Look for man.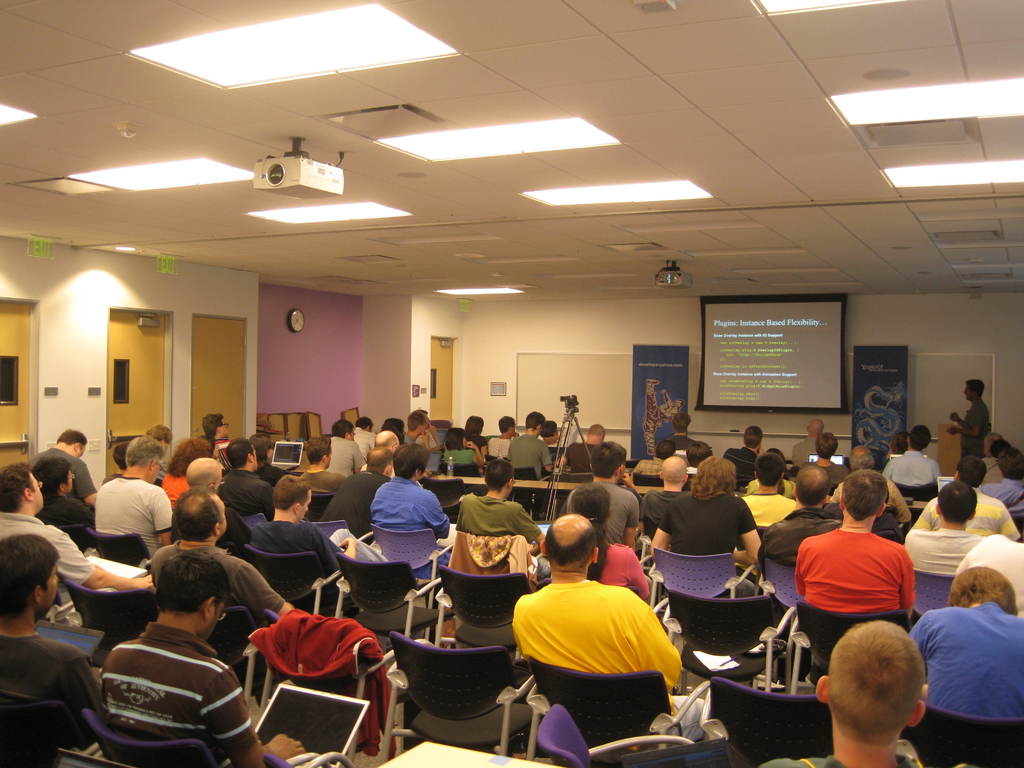
Found: [201, 409, 233, 450].
